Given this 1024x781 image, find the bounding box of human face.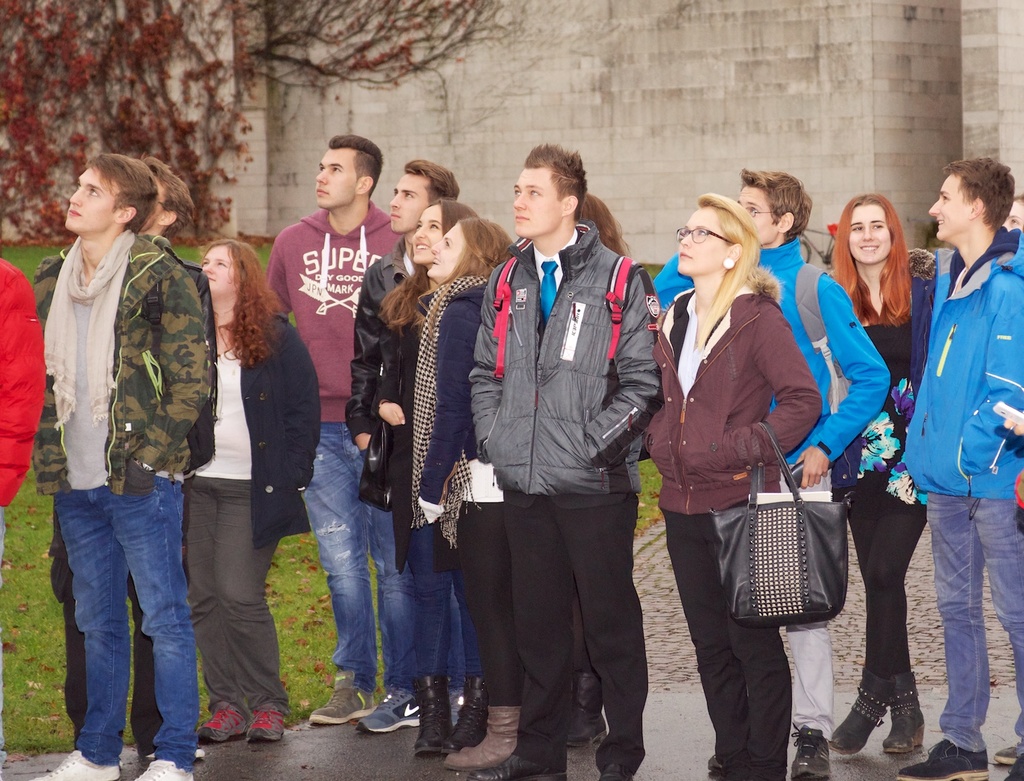
192, 238, 234, 299.
